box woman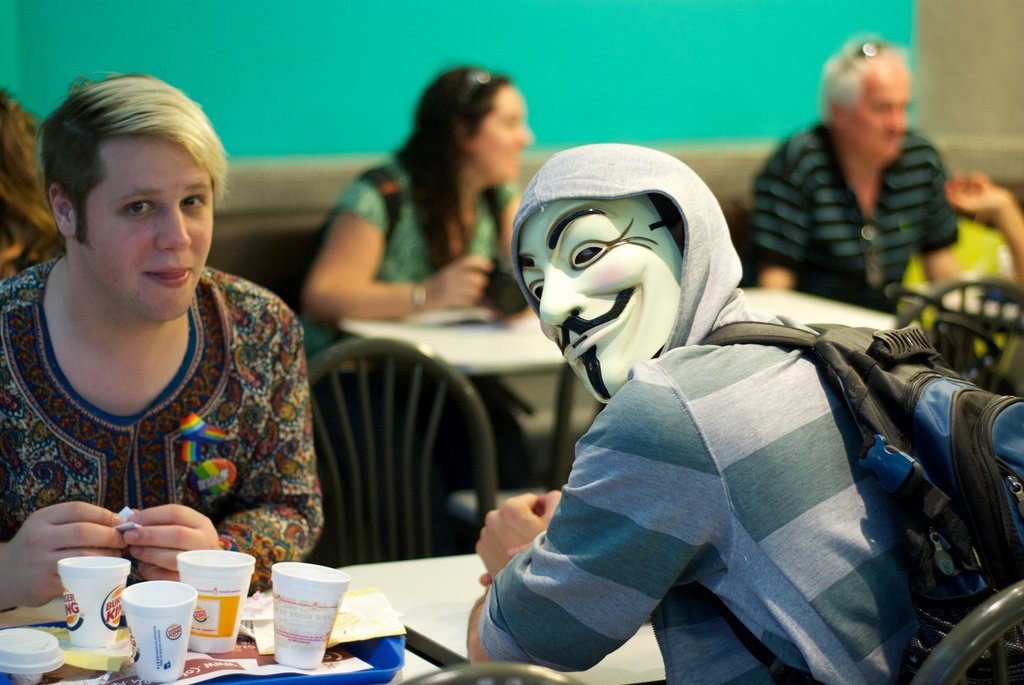
307,68,531,357
